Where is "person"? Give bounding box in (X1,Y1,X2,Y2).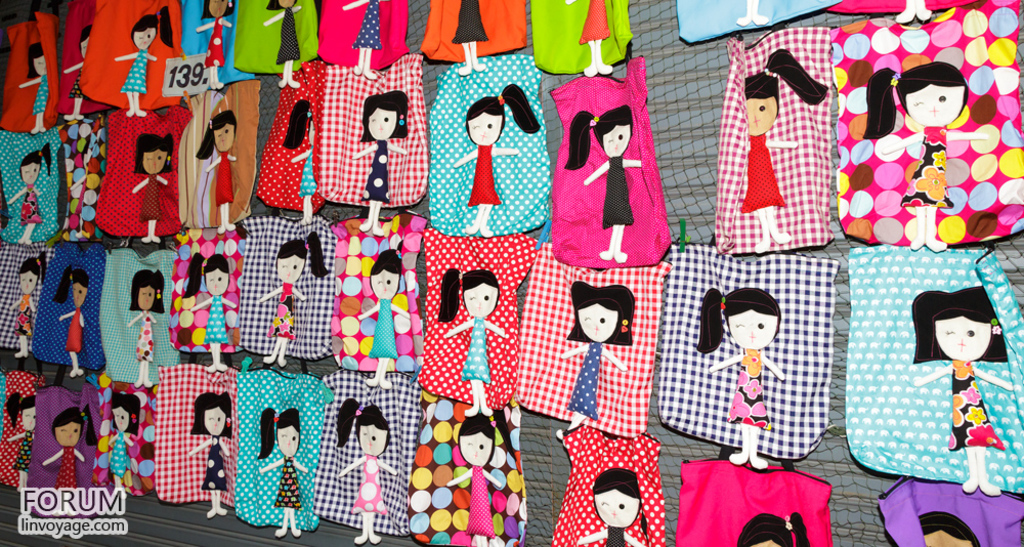
(447,404,523,546).
